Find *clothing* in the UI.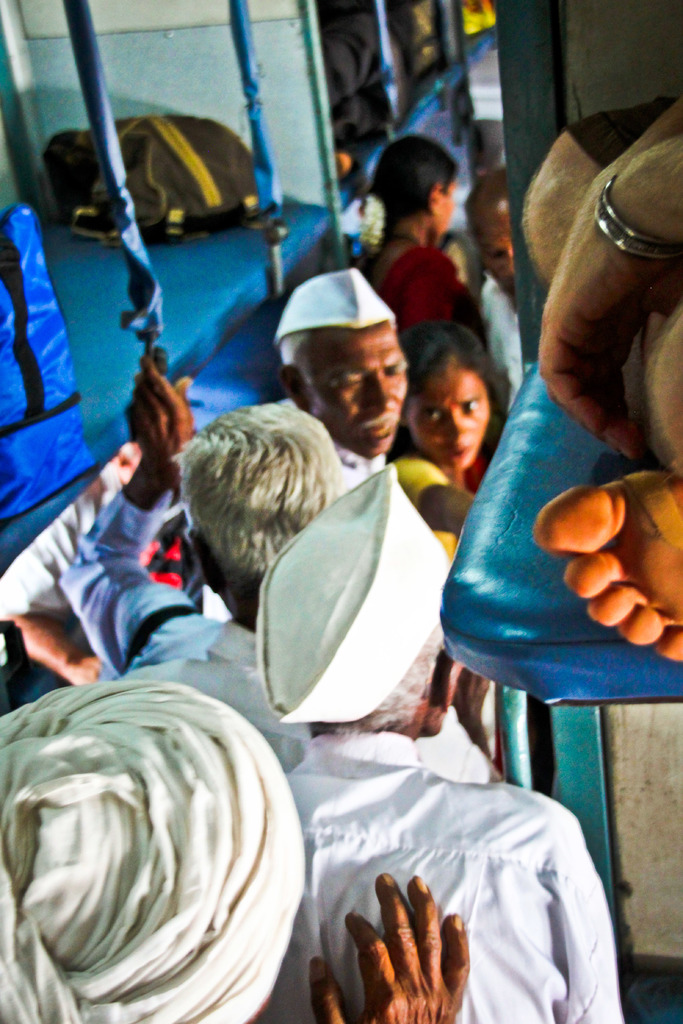
UI element at (350, 233, 477, 361).
